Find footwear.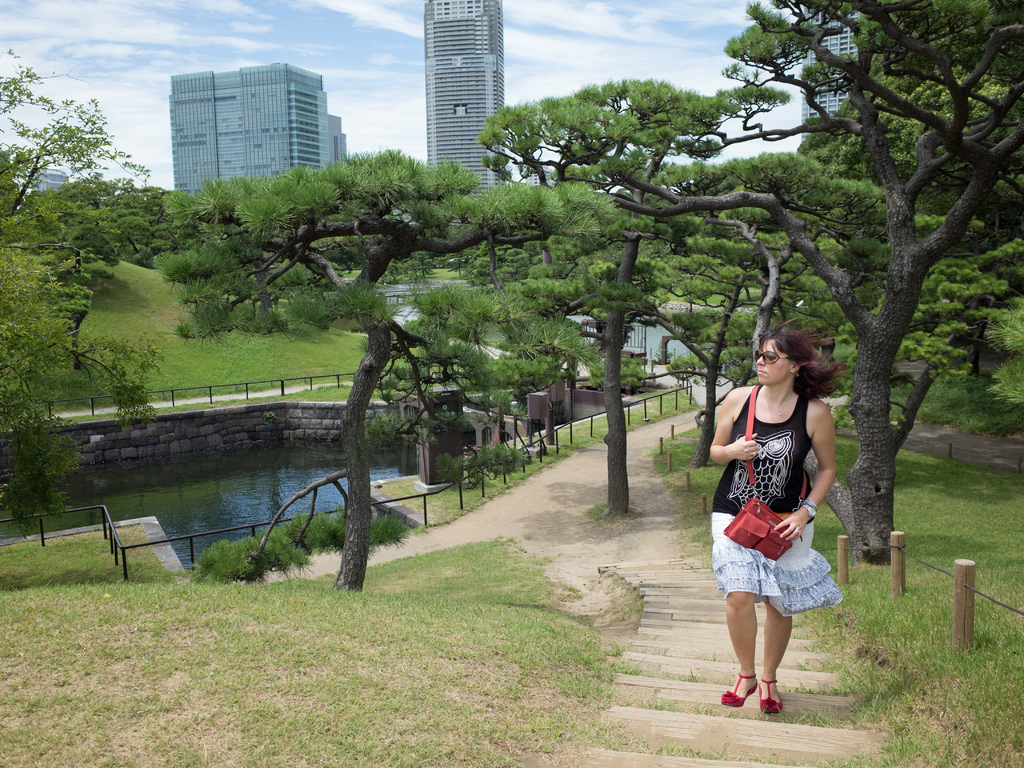
Rect(714, 669, 762, 712).
